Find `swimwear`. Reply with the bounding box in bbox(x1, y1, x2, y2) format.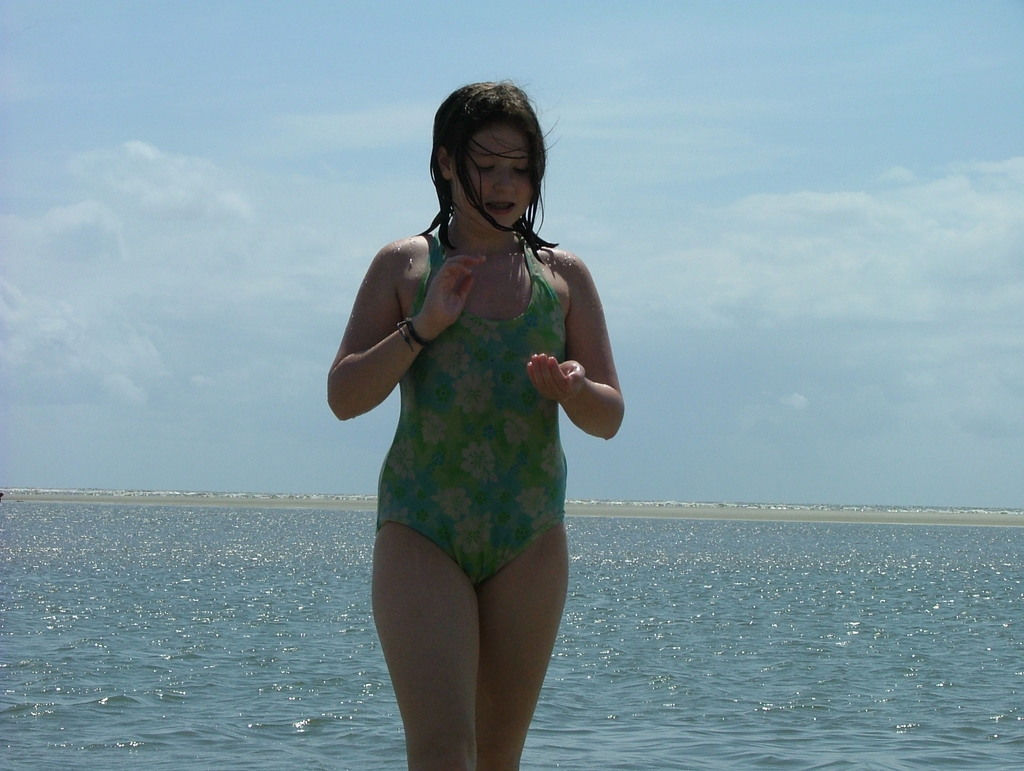
bbox(372, 233, 572, 586).
